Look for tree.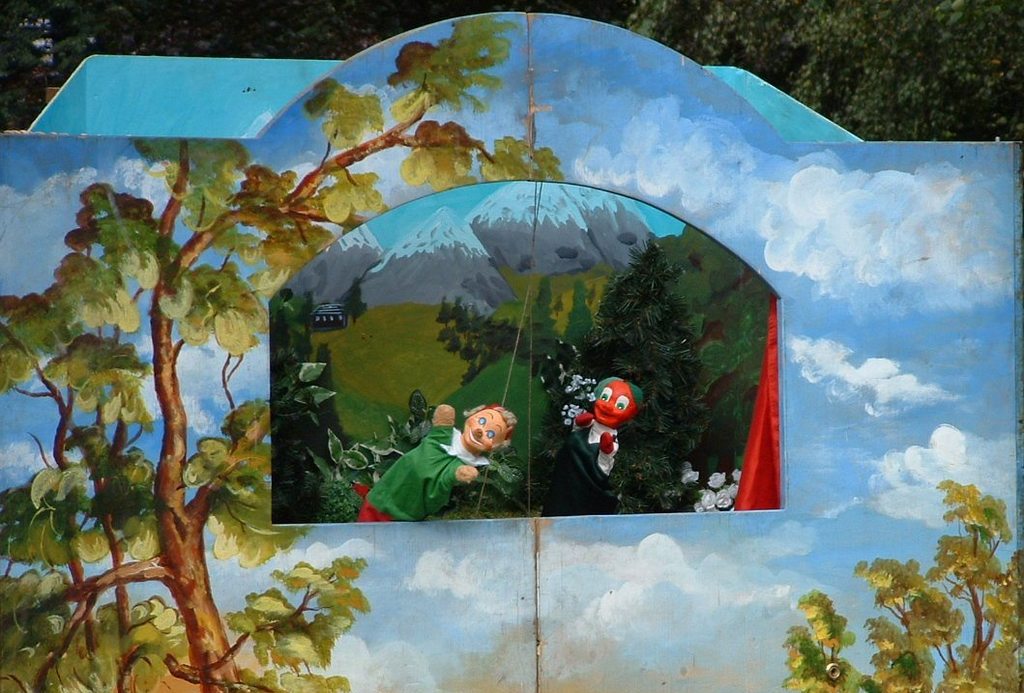
Found: detection(3, 0, 397, 127).
